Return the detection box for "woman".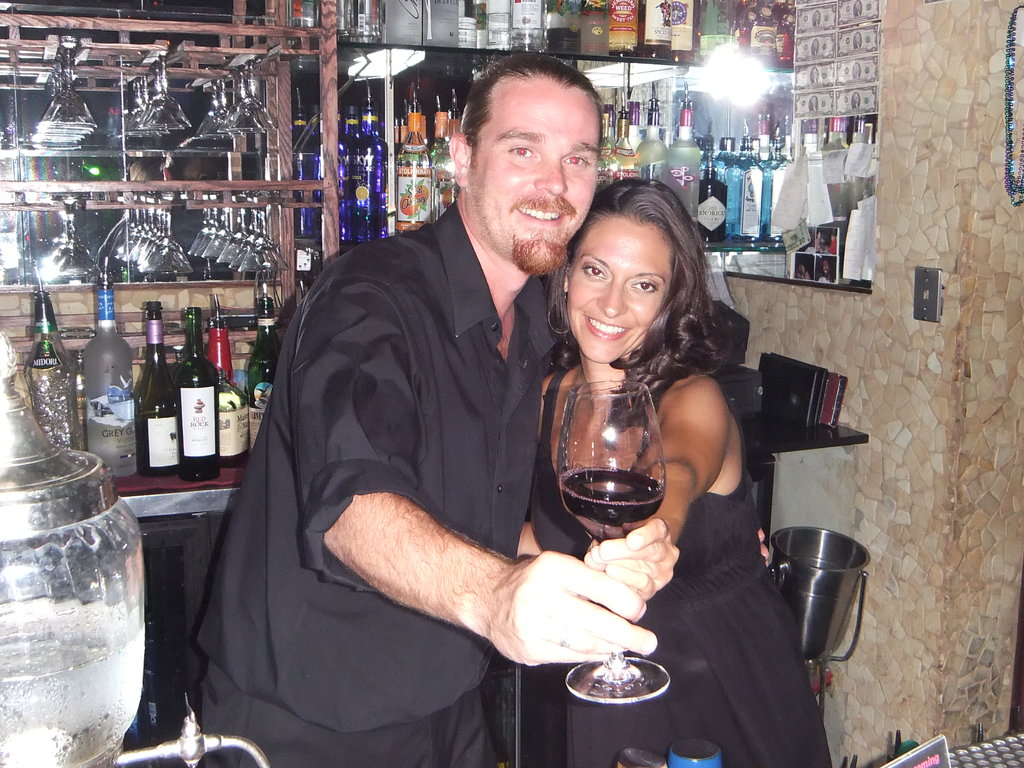
box=[504, 175, 833, 767].
